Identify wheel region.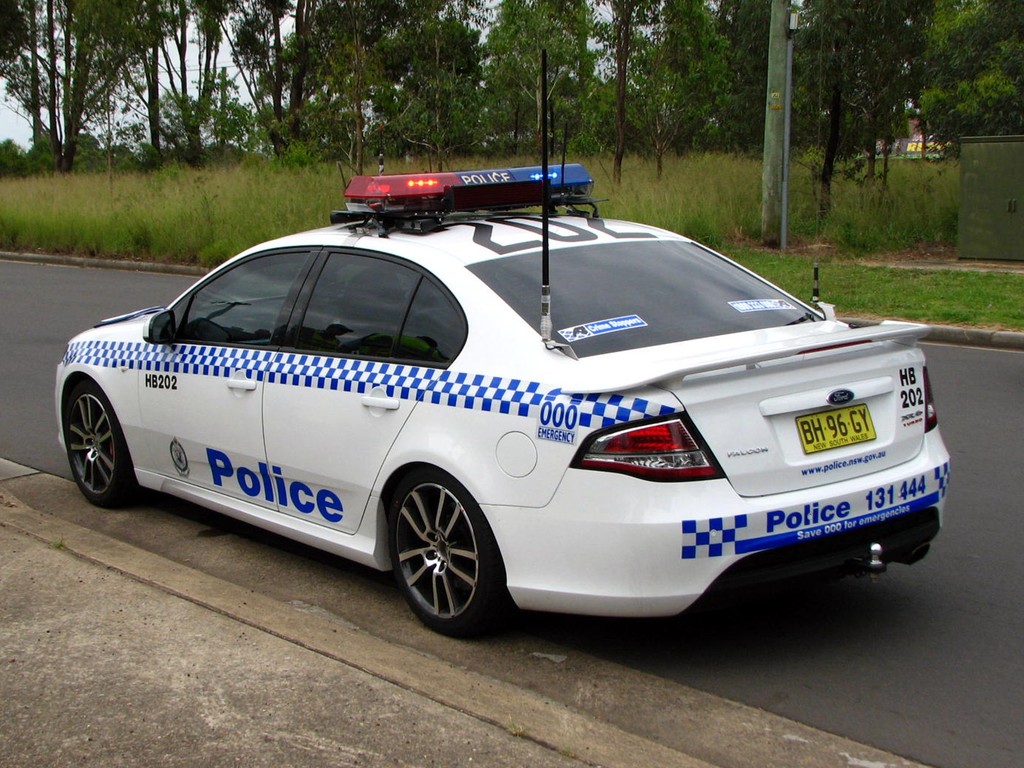
Region: (383, 483, 493, 623).
